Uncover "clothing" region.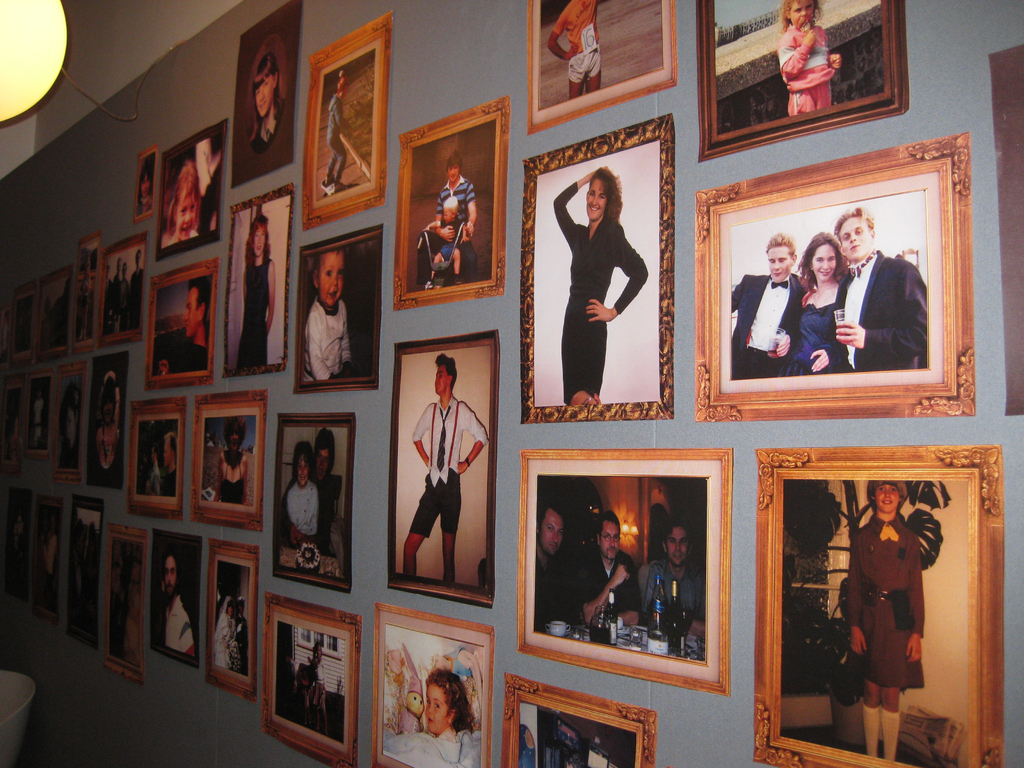
Uncovered: {"x1": 642, "y1": 557, "x2": 704, "y2": 622}.
